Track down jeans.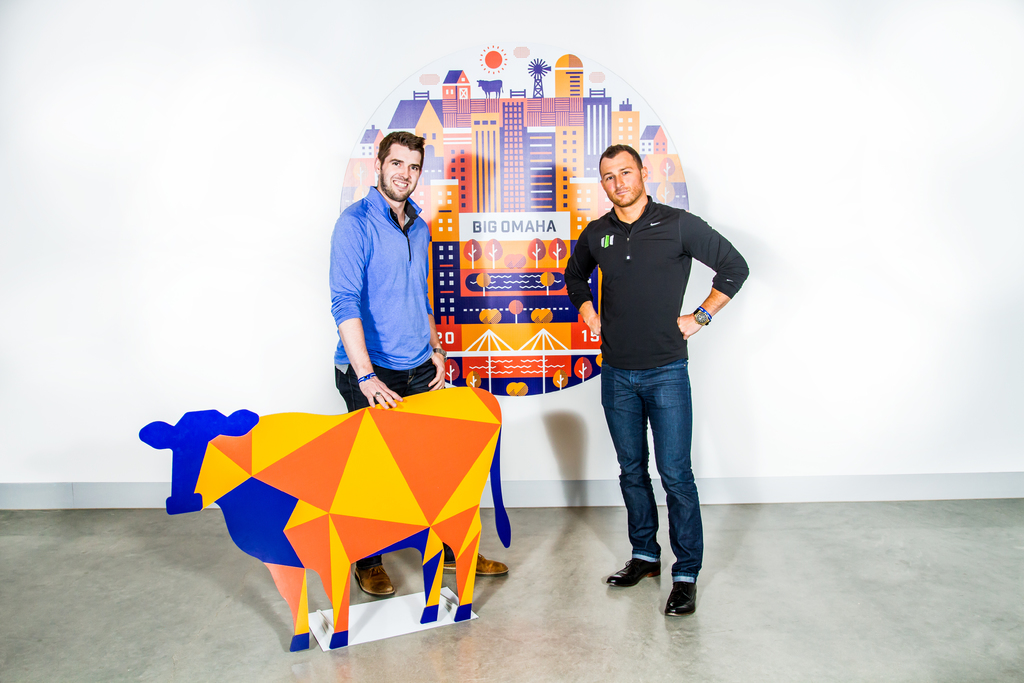
Tracked to bbox=[330, 359, 449, 568].
